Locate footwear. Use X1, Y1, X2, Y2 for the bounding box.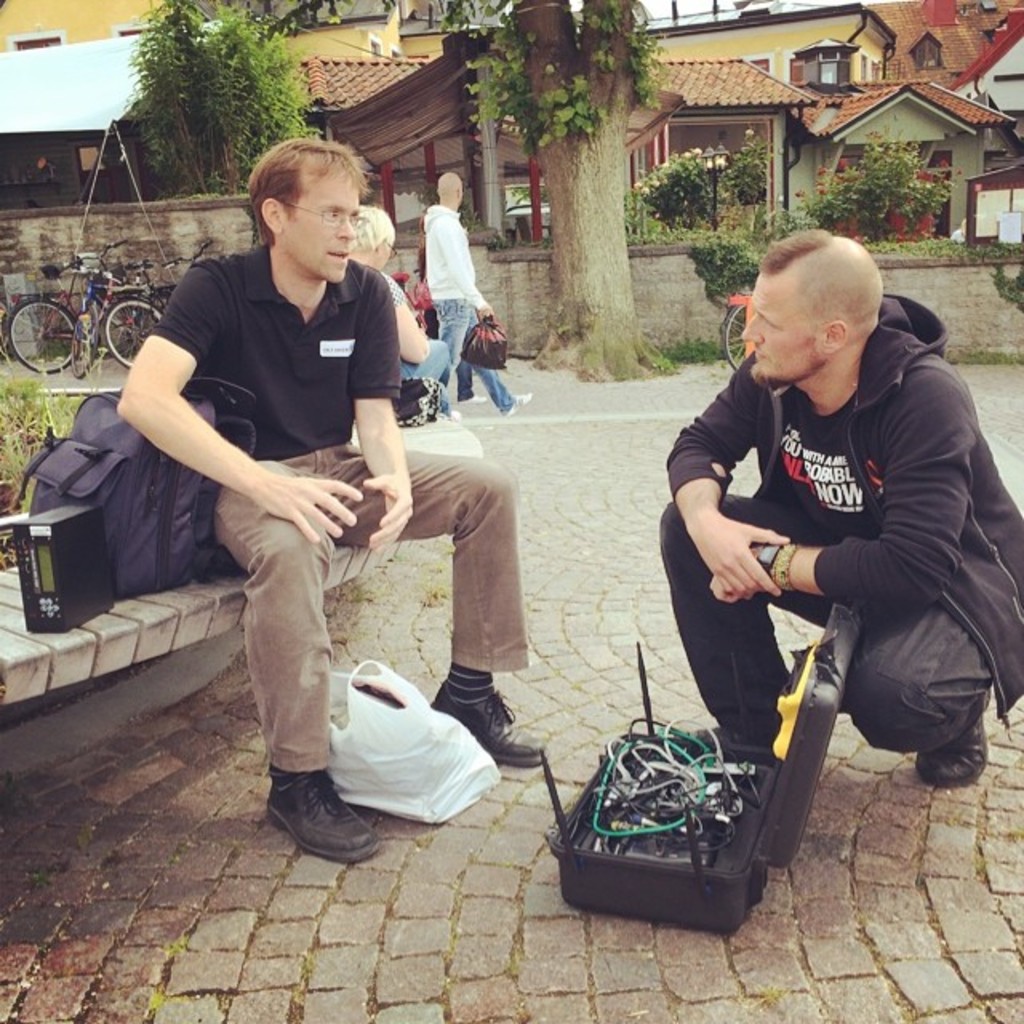
915, 706, 976, 790.
